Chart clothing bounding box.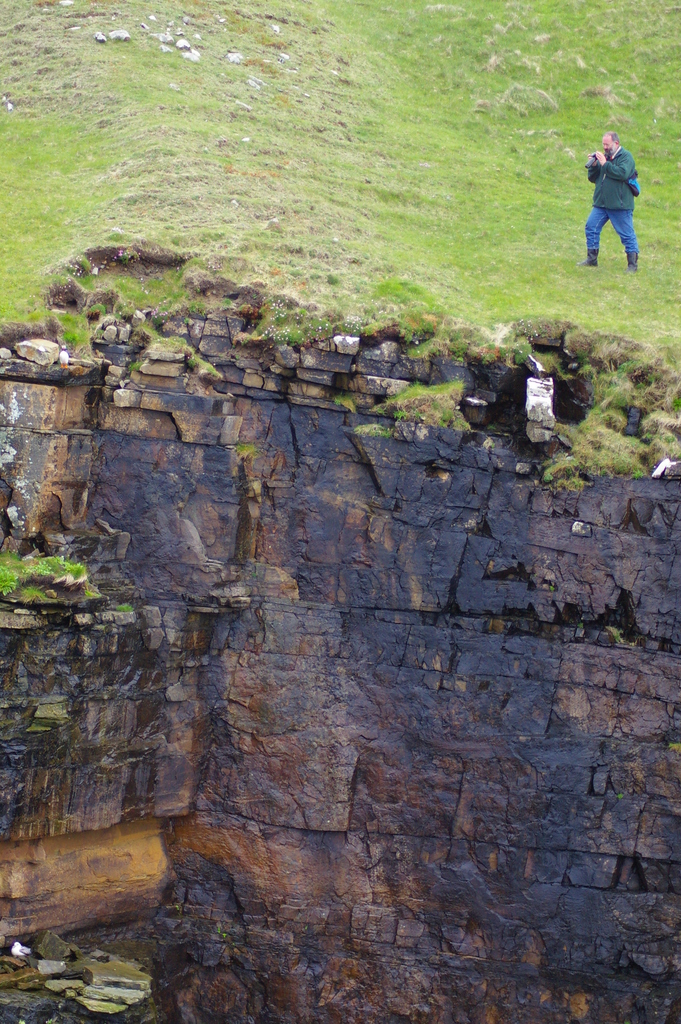
Charted: (left=584, top=148, right=645, bottom=255).
